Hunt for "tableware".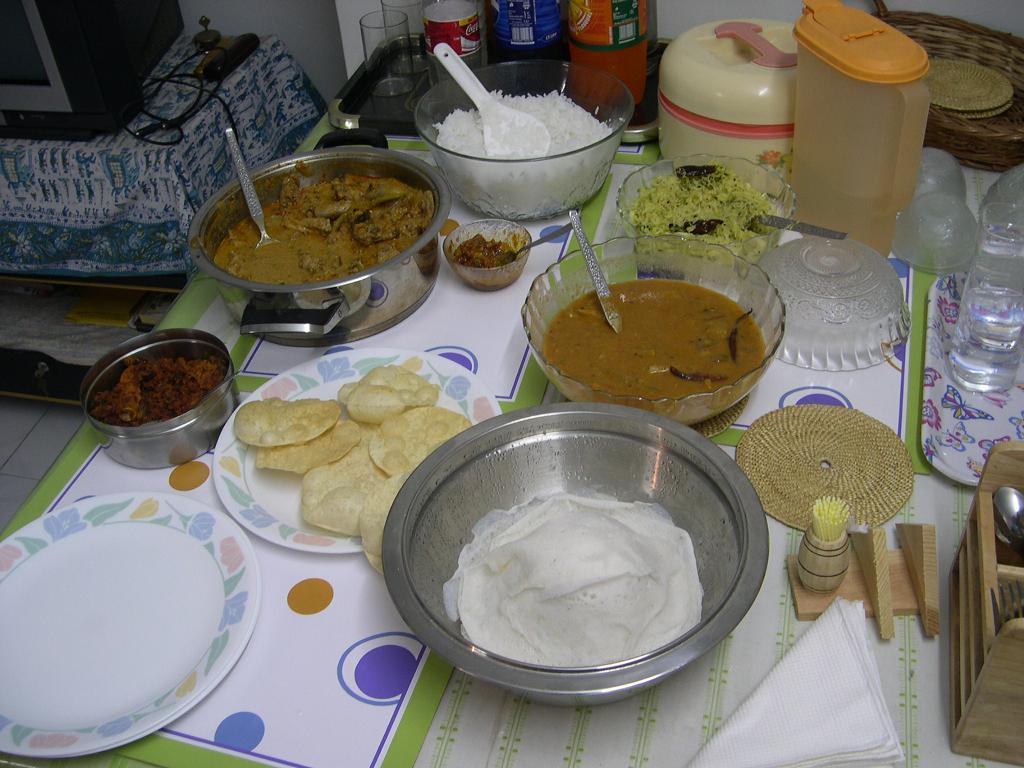
Hunted down at region(384, 404, 769, 709).
